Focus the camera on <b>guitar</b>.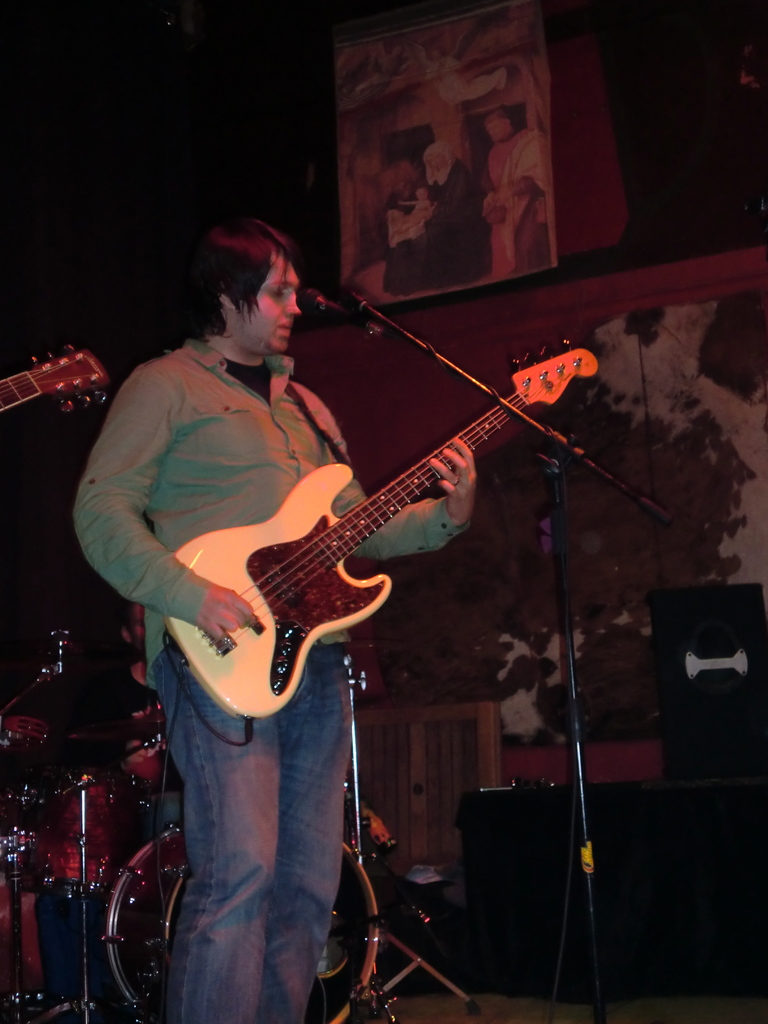
Focus region: (x1=157, y1=317, x2=607, y2=718).
